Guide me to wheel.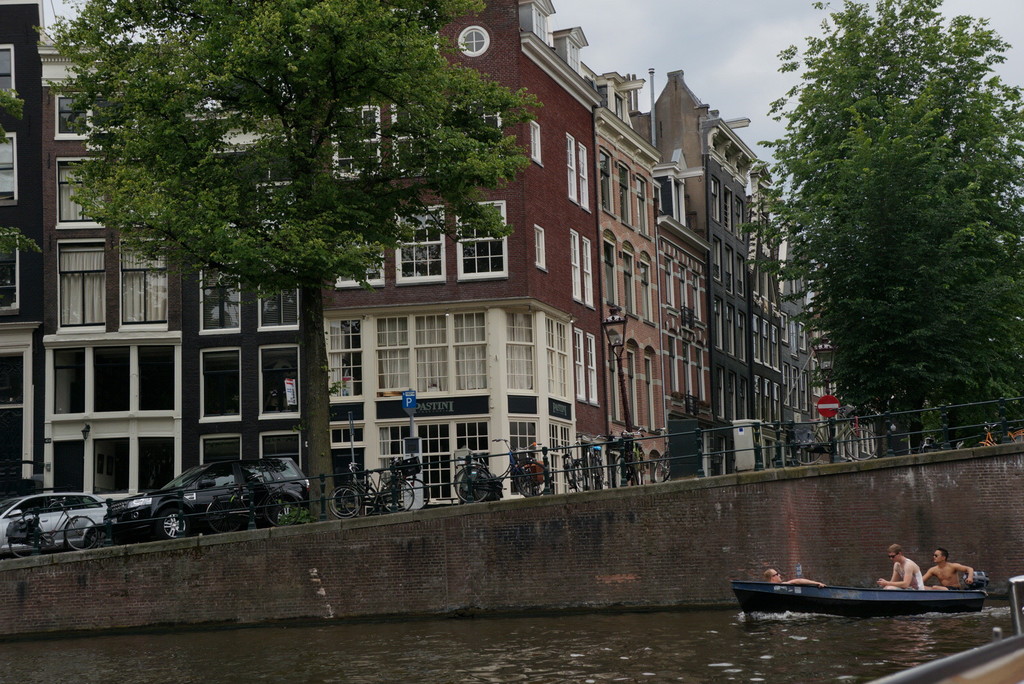
Guidance: [x1=519, y1=470, x2=534, y2=494].
